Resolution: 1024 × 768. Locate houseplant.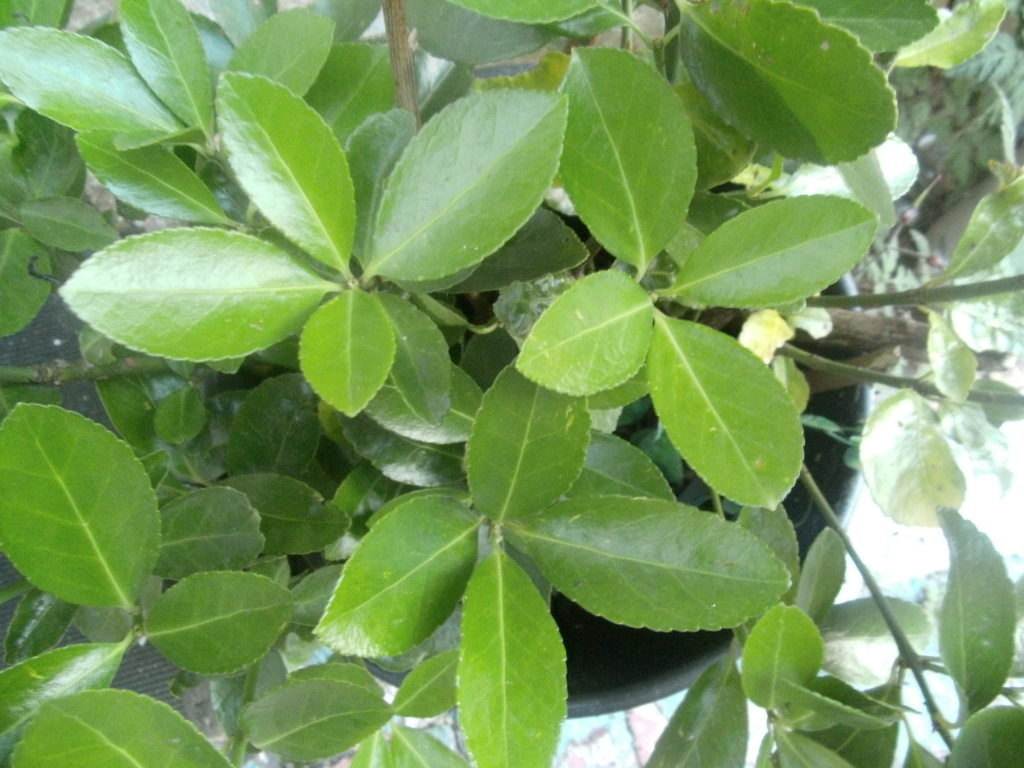
0 0 1023 767.
